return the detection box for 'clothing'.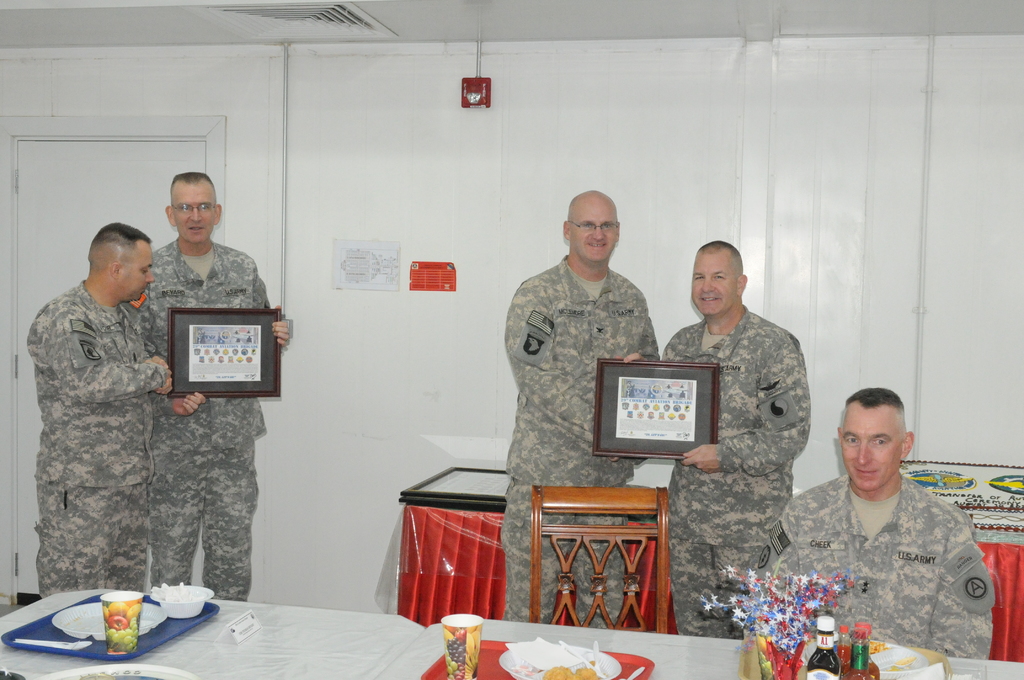
BBox(26, 273, 172, 591).
